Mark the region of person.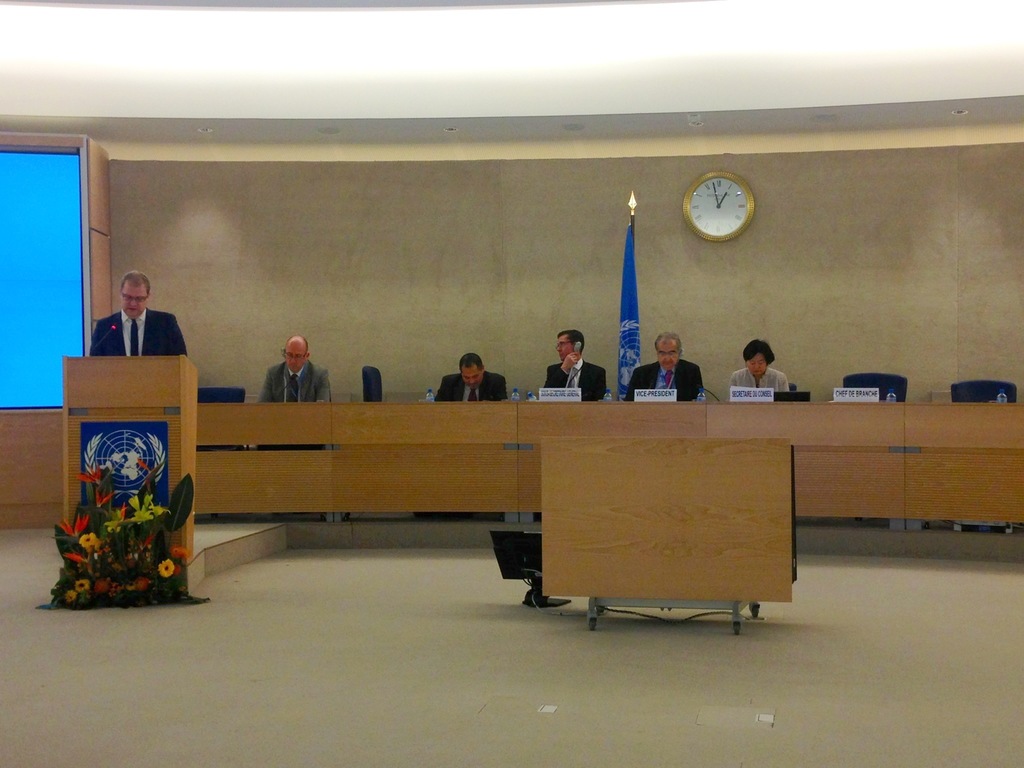
Region: 543,326,605,397.
